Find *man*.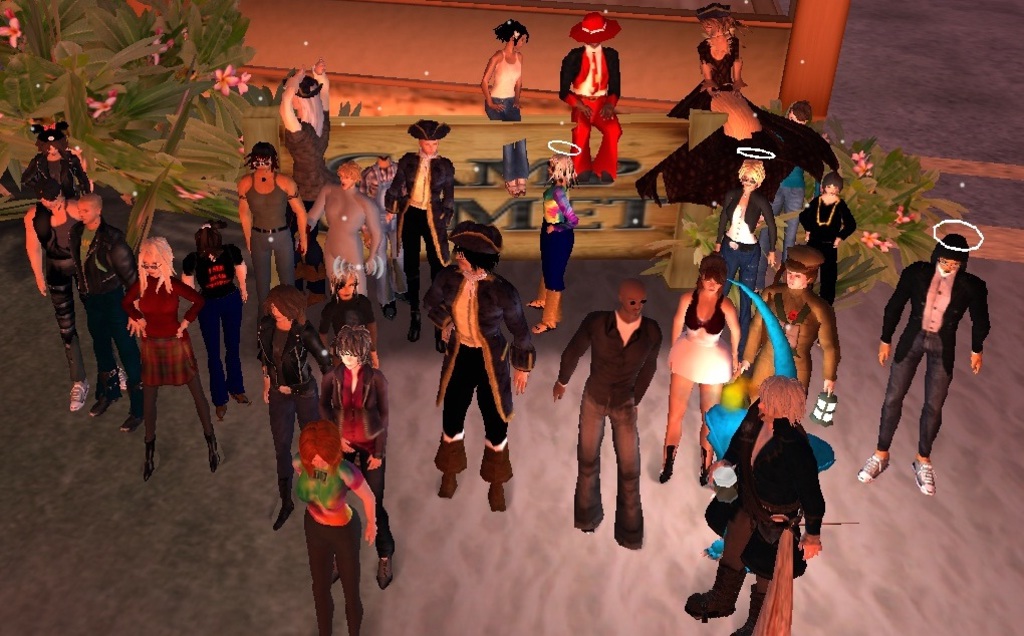
(x1=386, y1=116, x2=456, y2=339).
